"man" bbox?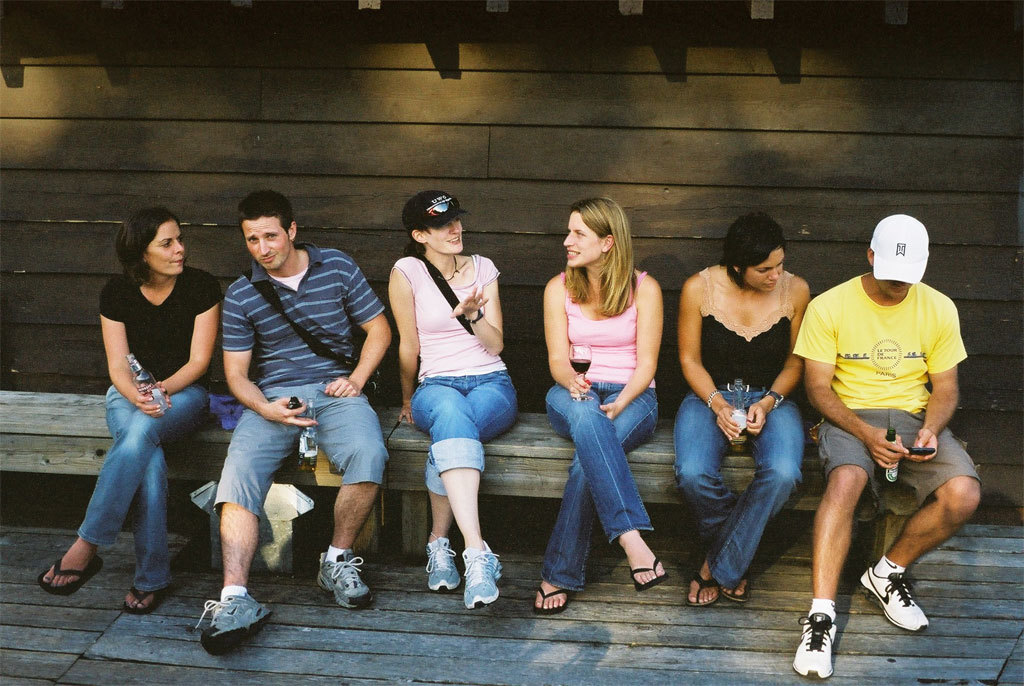
bbox=[193, 187, 396, 657]
